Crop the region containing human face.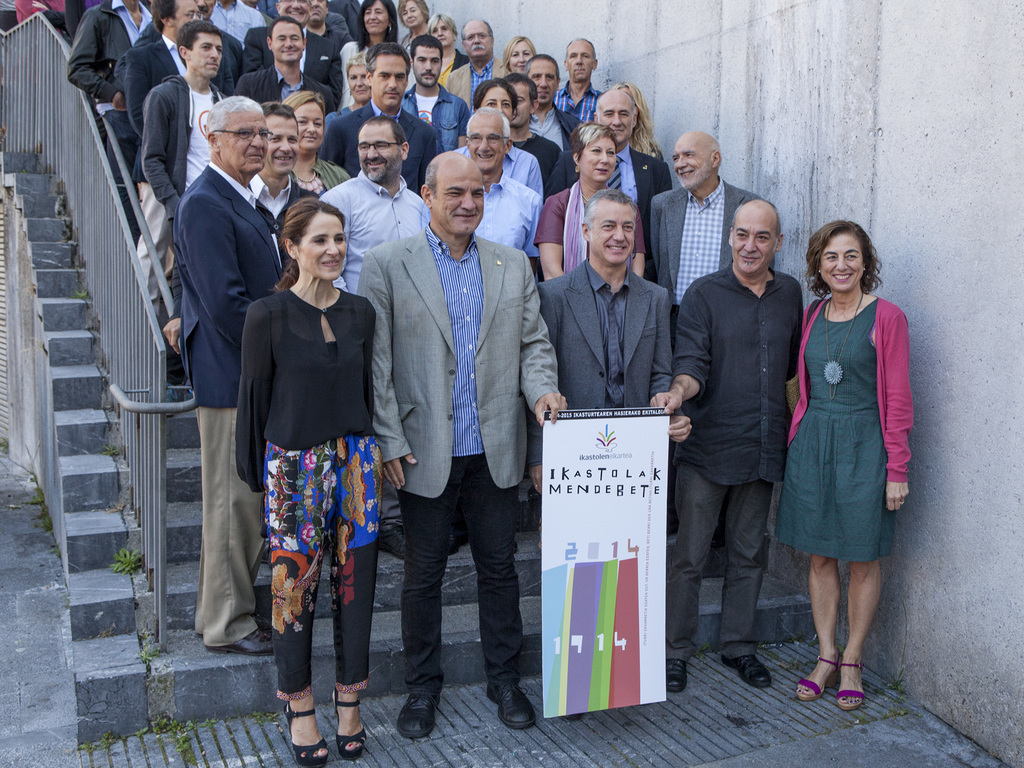
Crop region: bbox(294, 99, 324, 153).
